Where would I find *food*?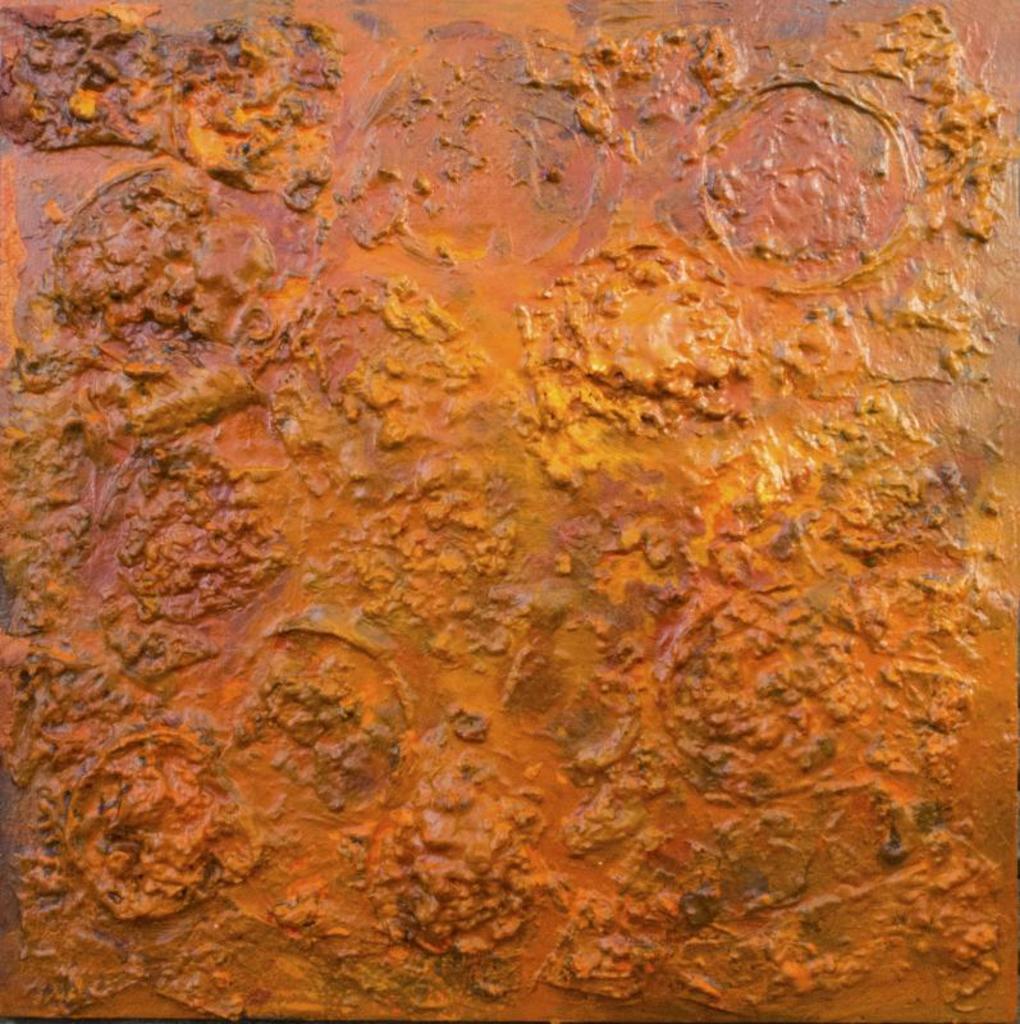
At bbox(0, 0, 1019, 1023).
